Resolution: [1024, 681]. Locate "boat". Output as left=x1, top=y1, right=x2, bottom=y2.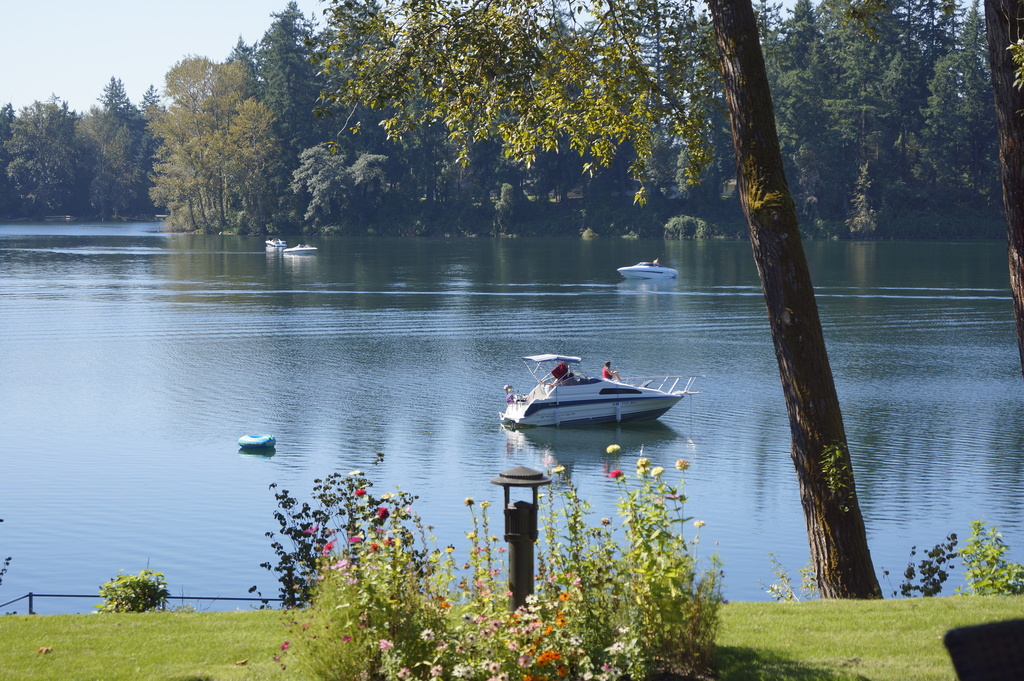
left=236, top=429, right=280, bottom=453.
